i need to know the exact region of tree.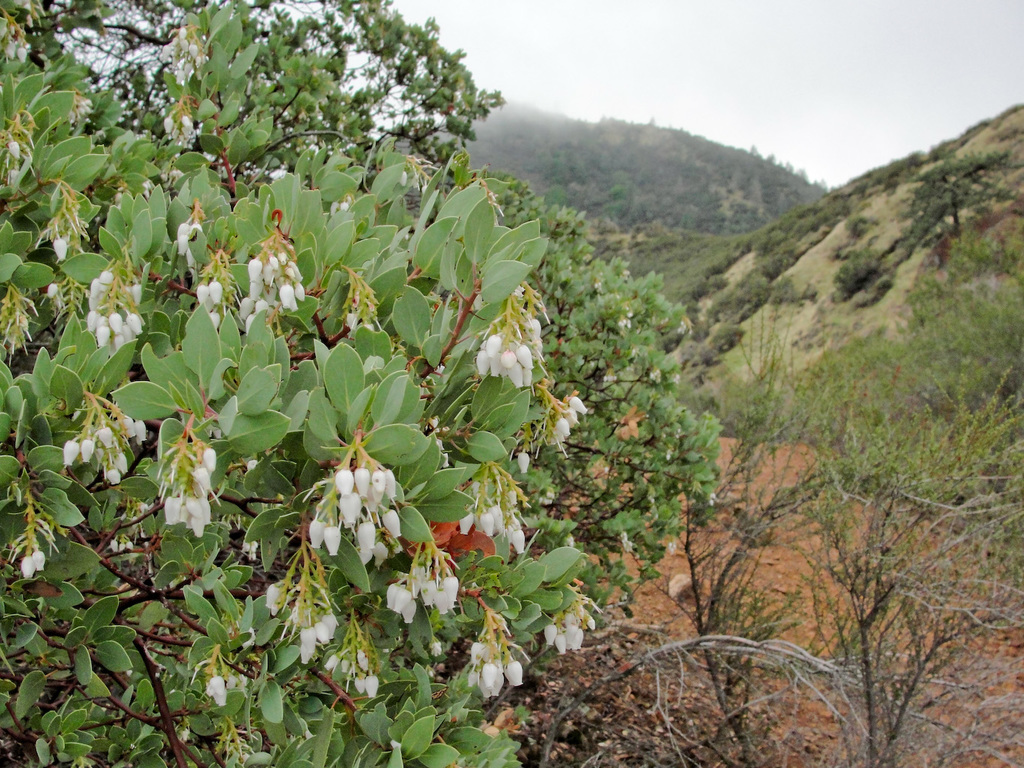
Region: (left=902, top=155, right=1014, bottom=238).
